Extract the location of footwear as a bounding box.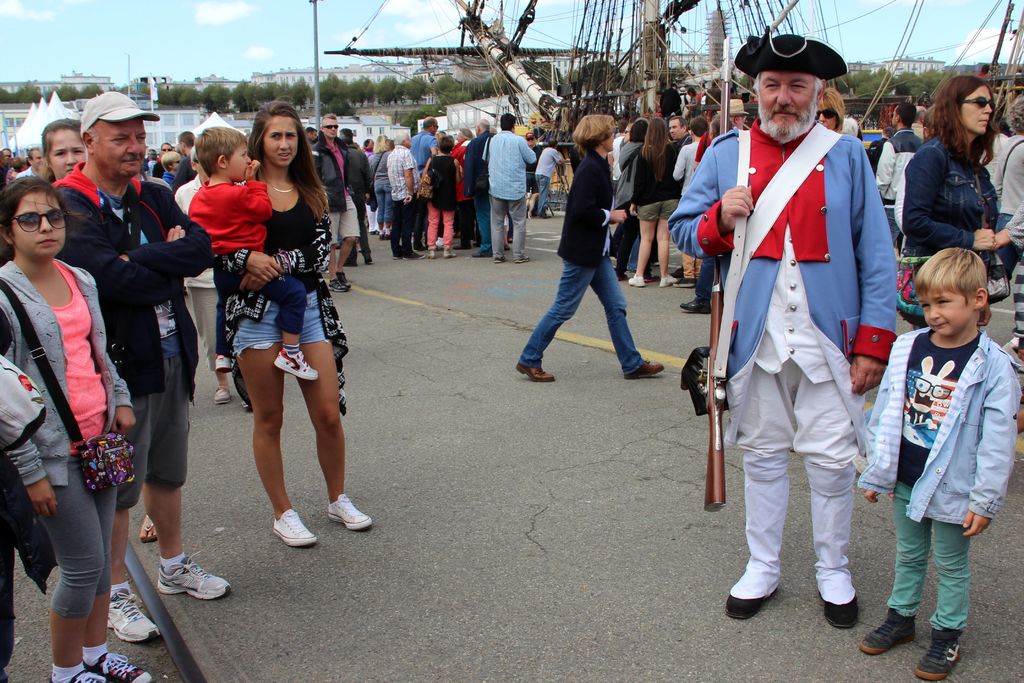
<bbox>246, 500, 307, 562</bbox>.
